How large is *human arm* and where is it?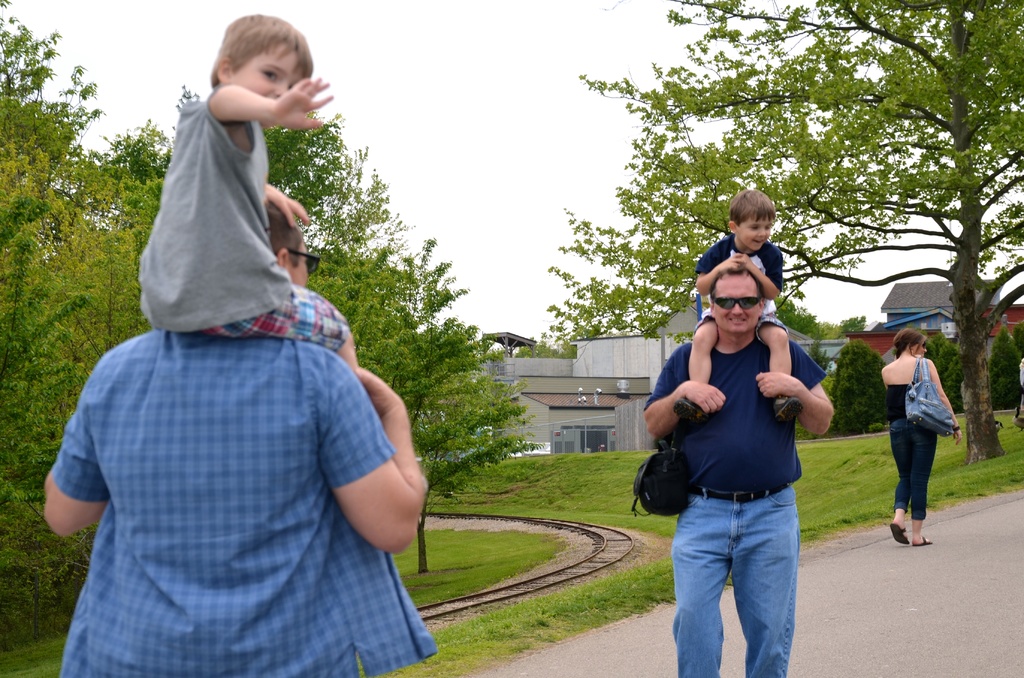
Bounding box: 264, 182, 308, 228.
